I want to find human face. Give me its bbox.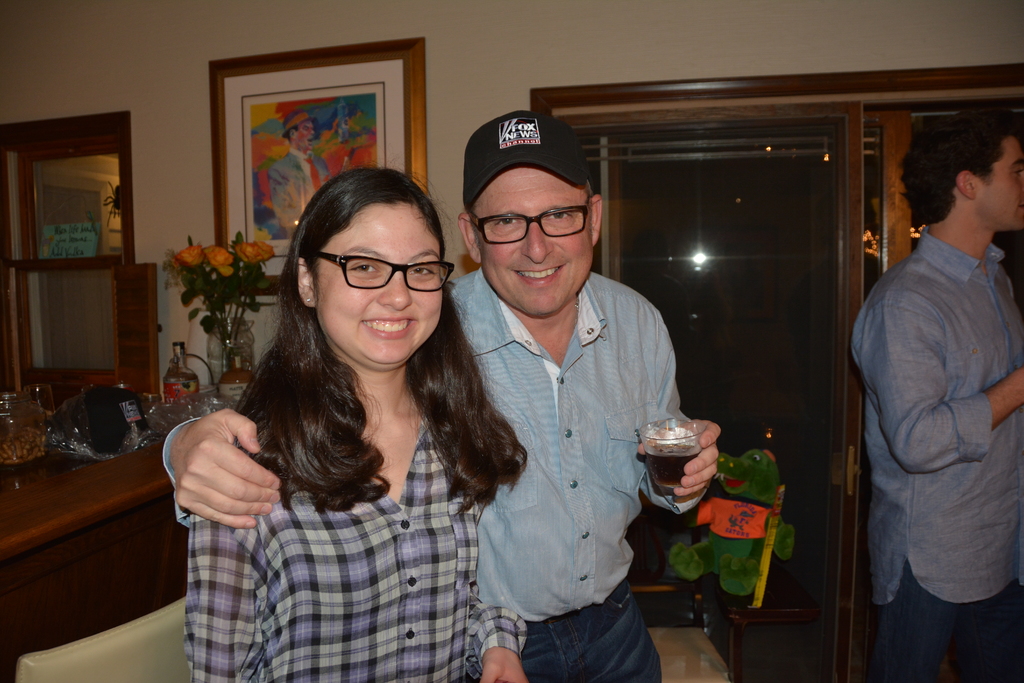
477, 170, 592, 313.
